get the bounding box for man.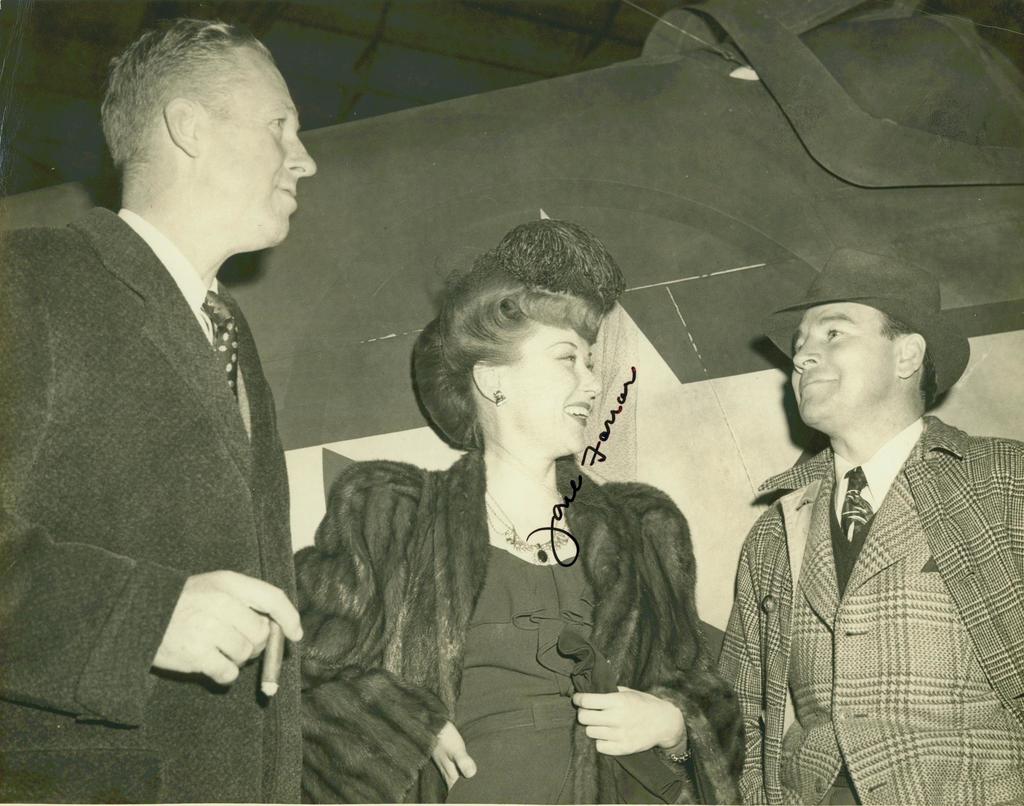
rect(703, 278, 985, 798).
